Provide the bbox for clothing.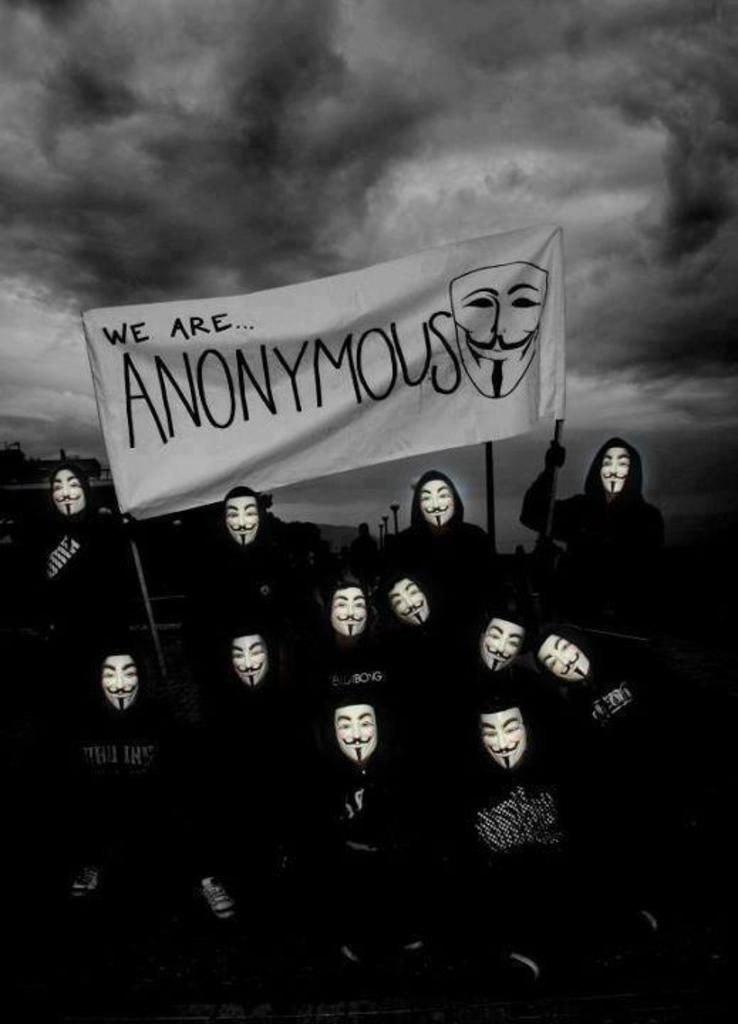
(547, 653, 674, 777).
